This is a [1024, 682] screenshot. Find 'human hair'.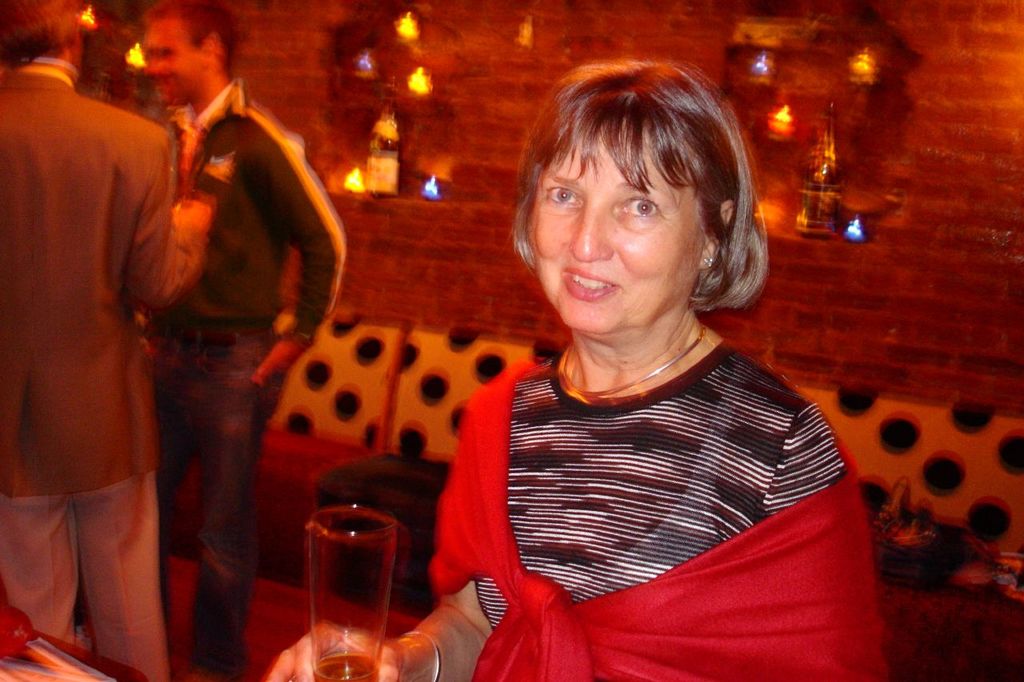
Bounding box: 515 54 764 329.
